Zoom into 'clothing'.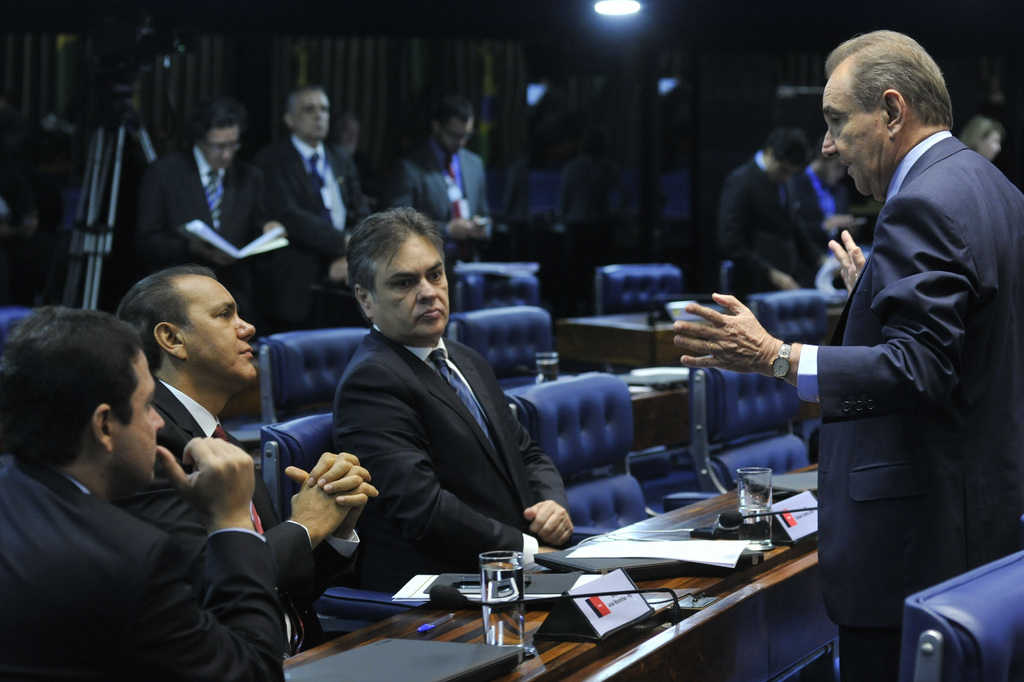
Zoom target: box(259, 130, 373, 316).
